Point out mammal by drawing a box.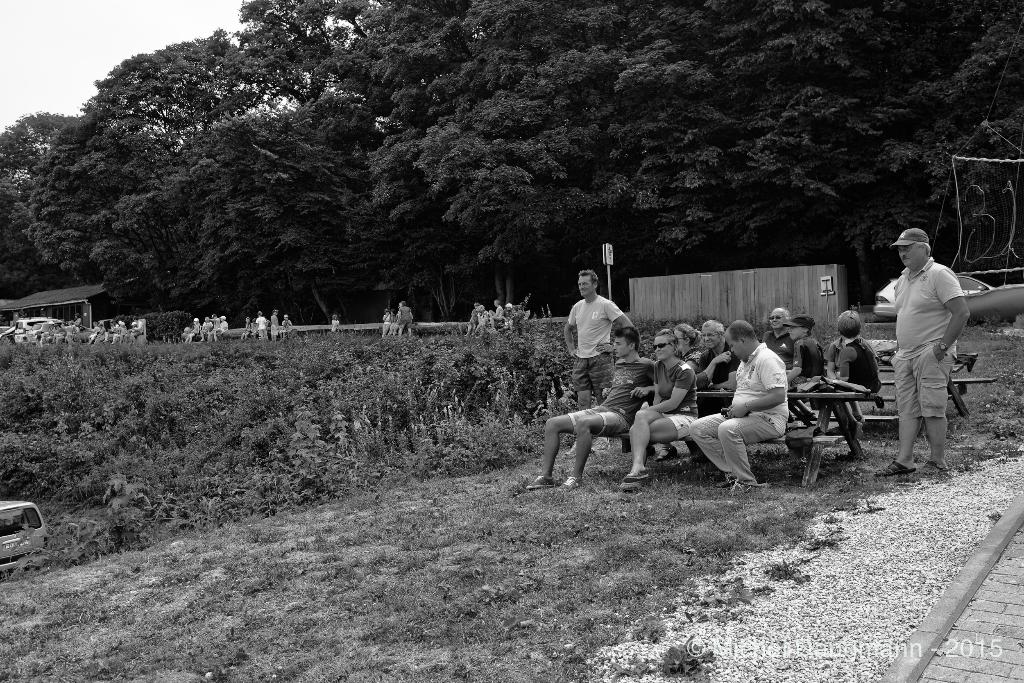
{"left": 132, "top": 315, "right": 145, "bottom": 339}.
